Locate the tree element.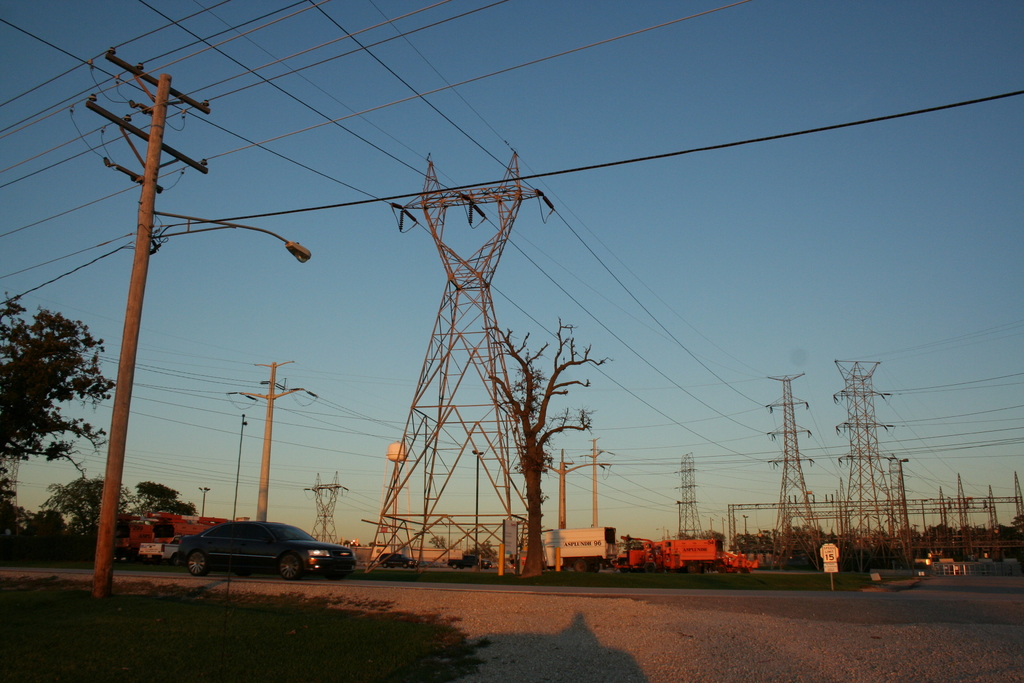
Element bbox: bbox=(488, 311, 614, 584).
